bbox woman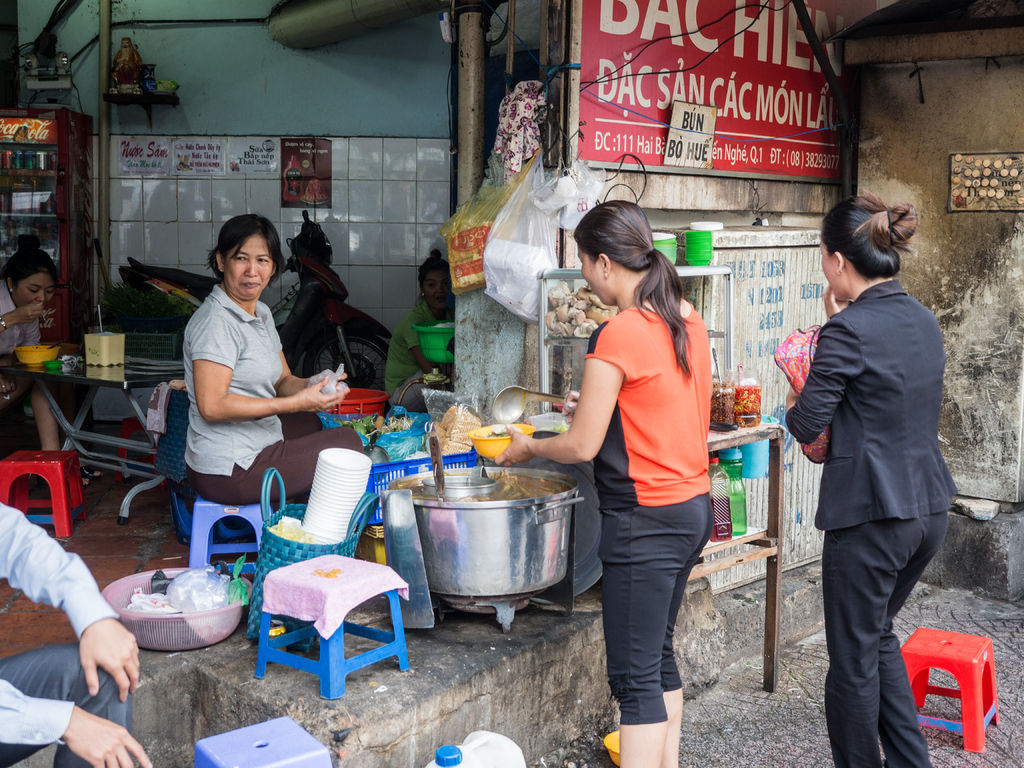
box=[559, 212, 737, 744]
